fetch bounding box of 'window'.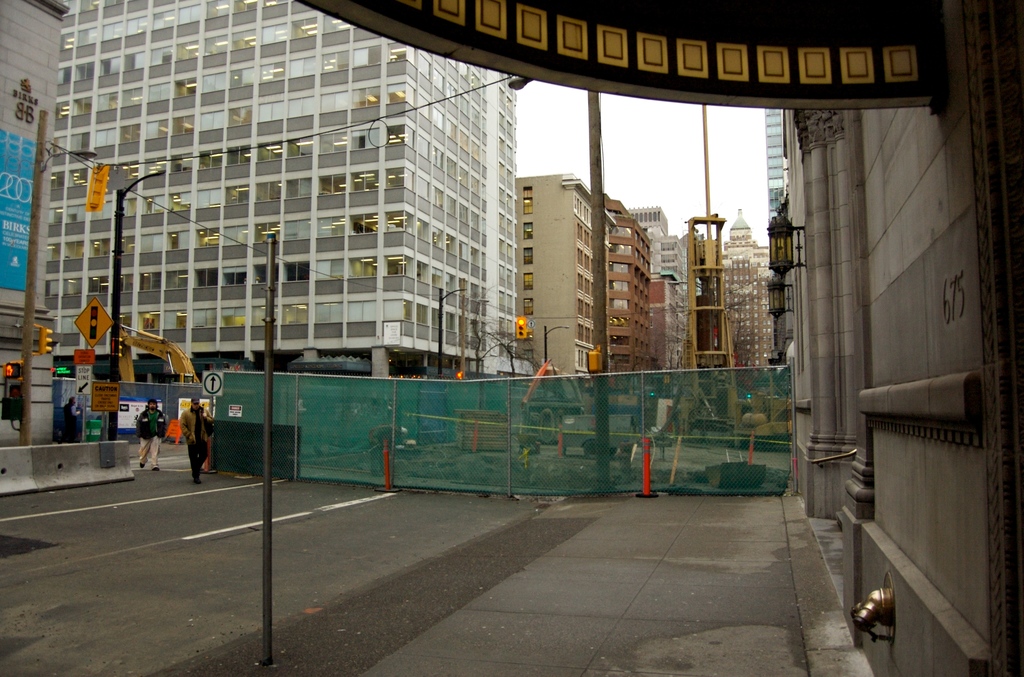
Bbox: rect(285, 309, 305, 325).
